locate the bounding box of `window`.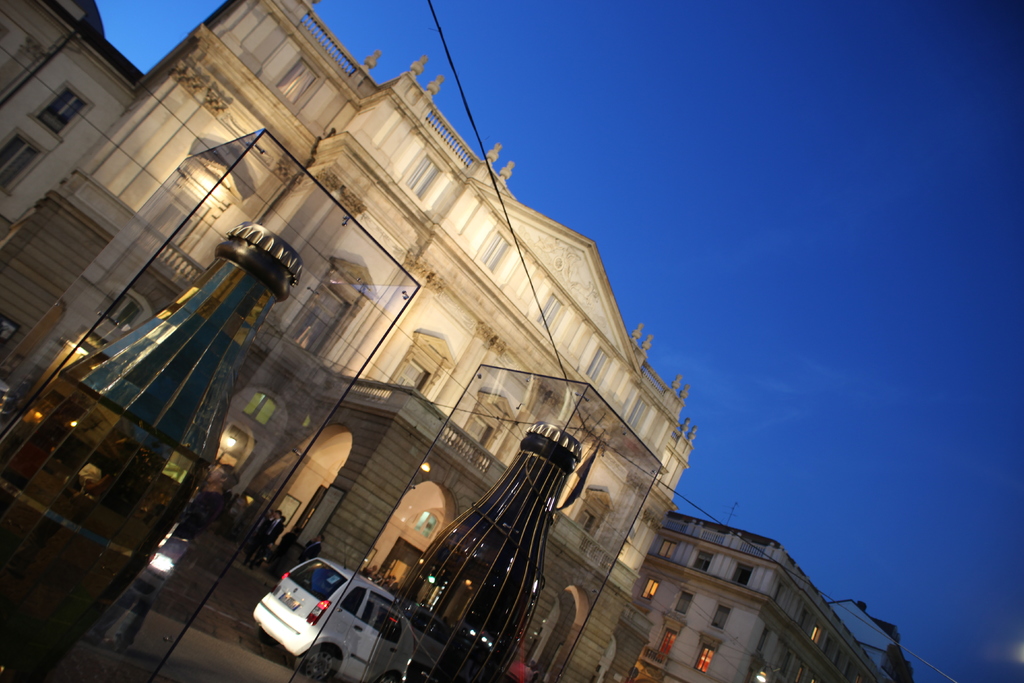
Bounding box: [x1=710, y1=604, x2=732, y2=634].
